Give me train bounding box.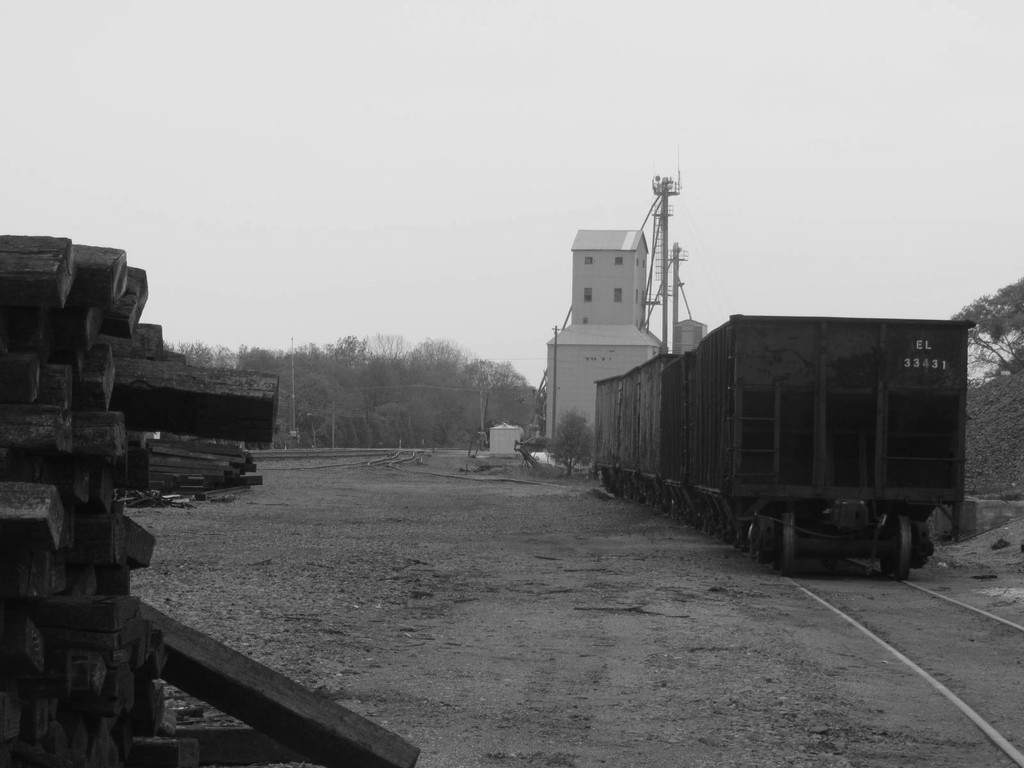
{"x1": 595, "y1": 302, "x2": 972, "y2": 579}.
